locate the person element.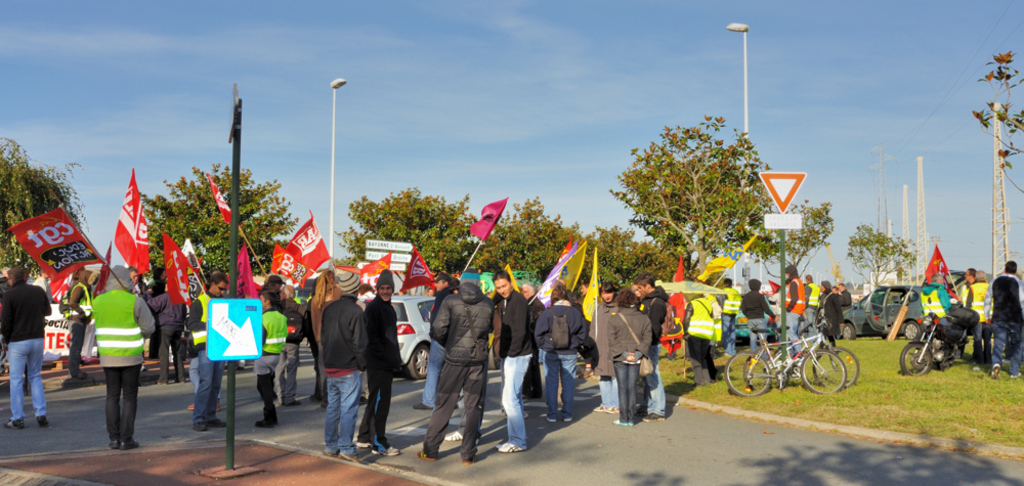
Element bbox: region(722, 275, 741, 368).
